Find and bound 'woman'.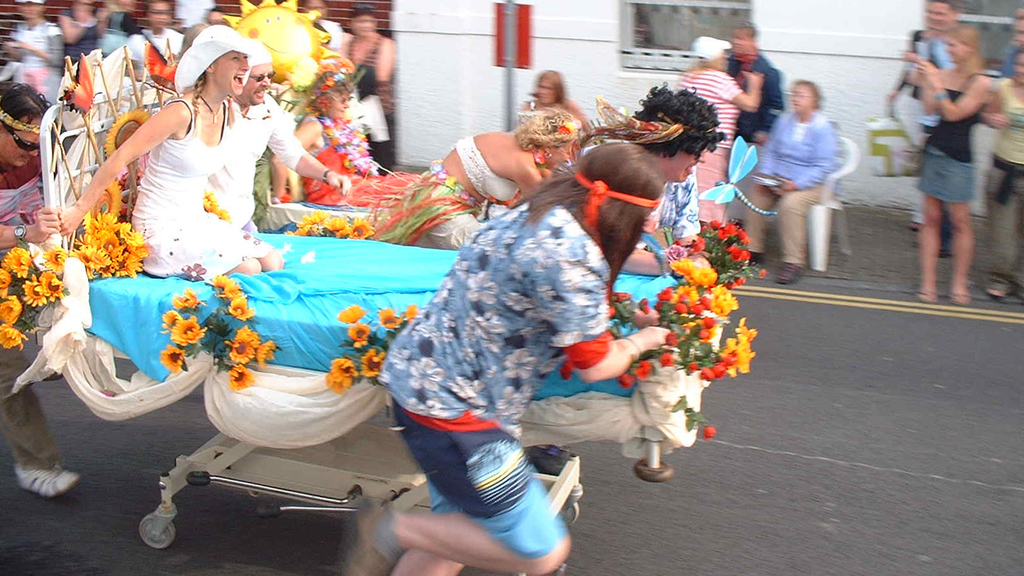
Bound: [x1=526, y1=71, x2=593, y2=135].
